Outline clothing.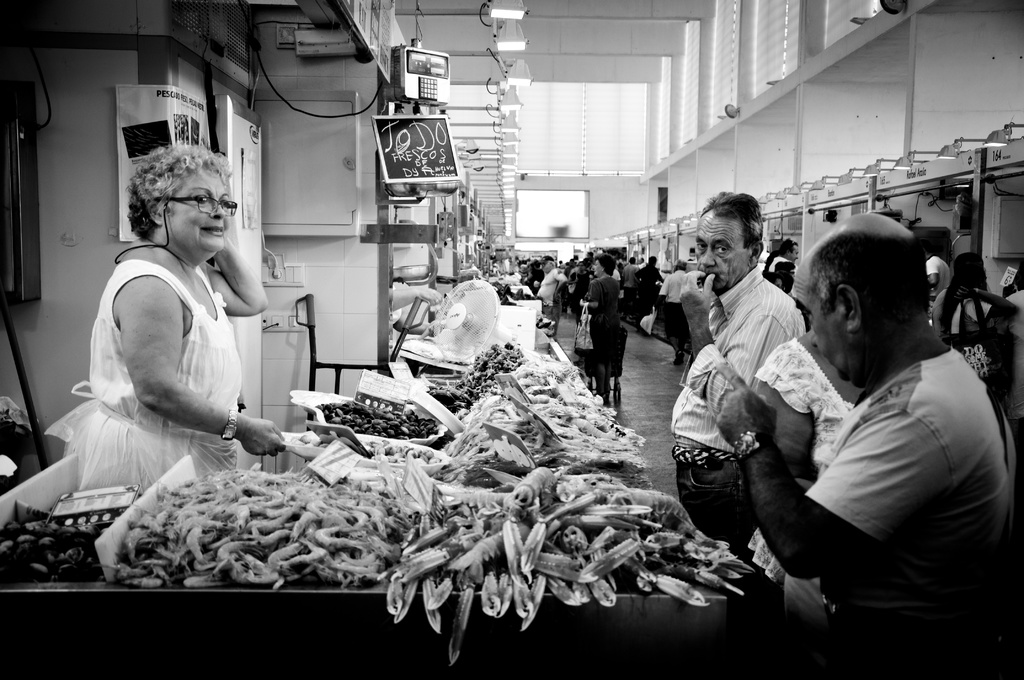
Outline: Rect(68, 255, 247, 501).
